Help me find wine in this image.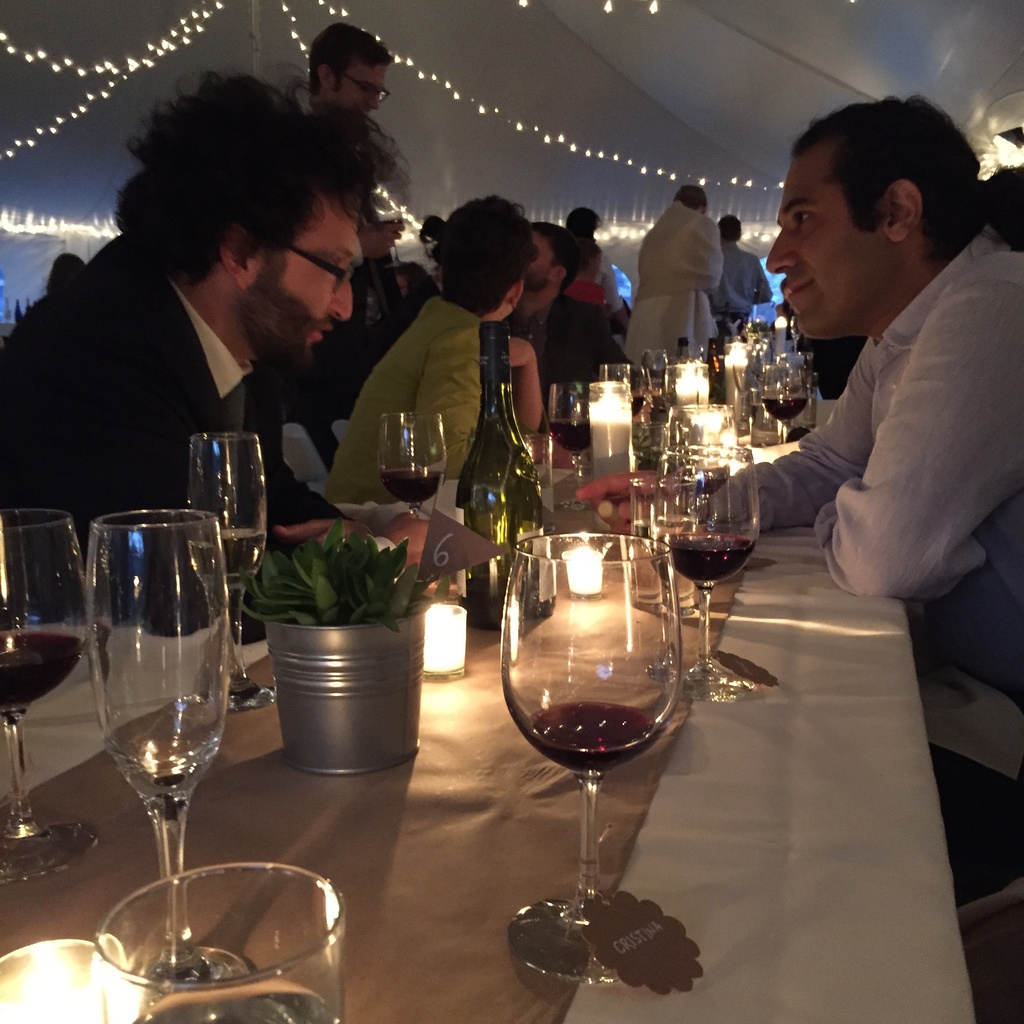
Found it: region(655, 534, 756, 583).
